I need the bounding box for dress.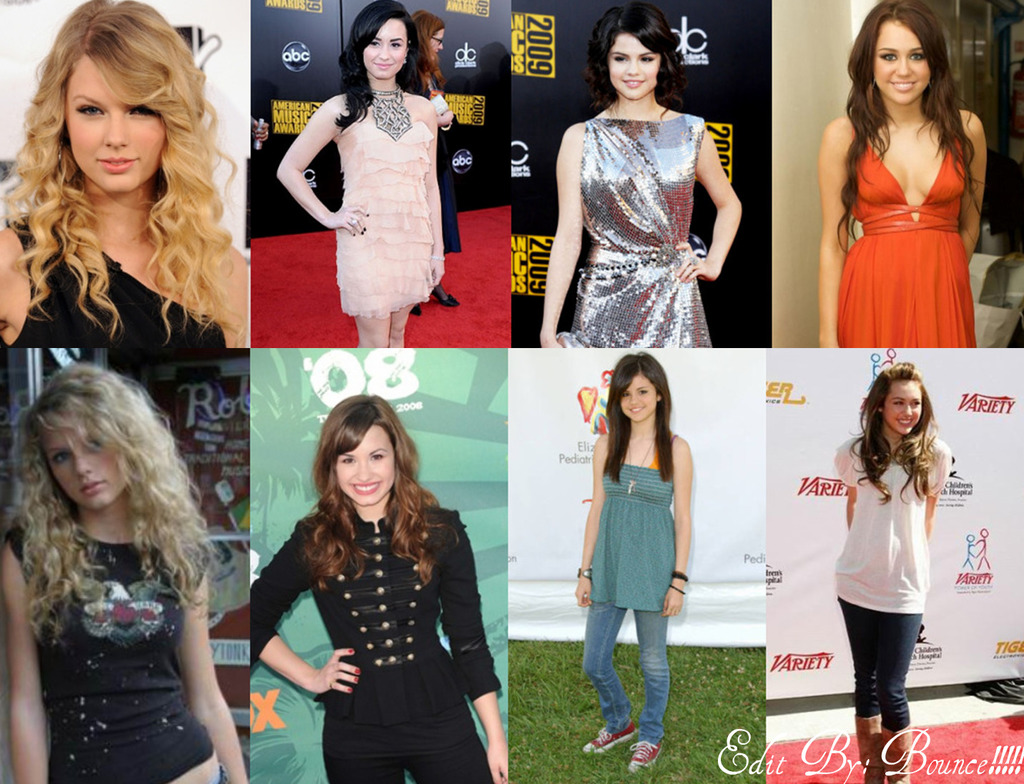
Here it is: box=[841, 134, 976, 351].
